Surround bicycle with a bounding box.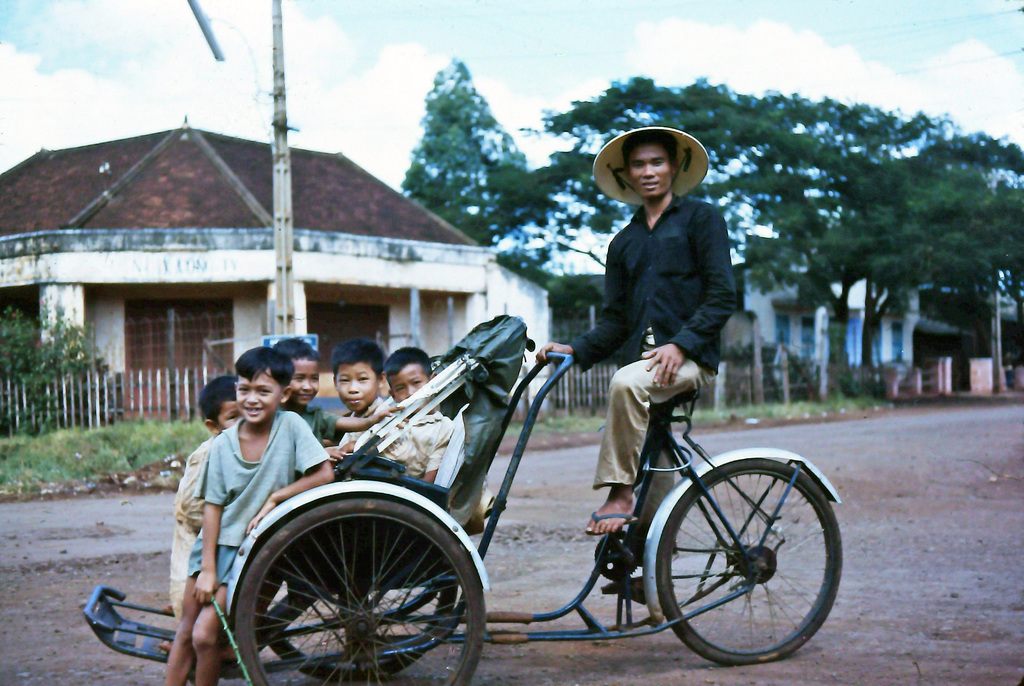
[145, 321, 864, 677].
